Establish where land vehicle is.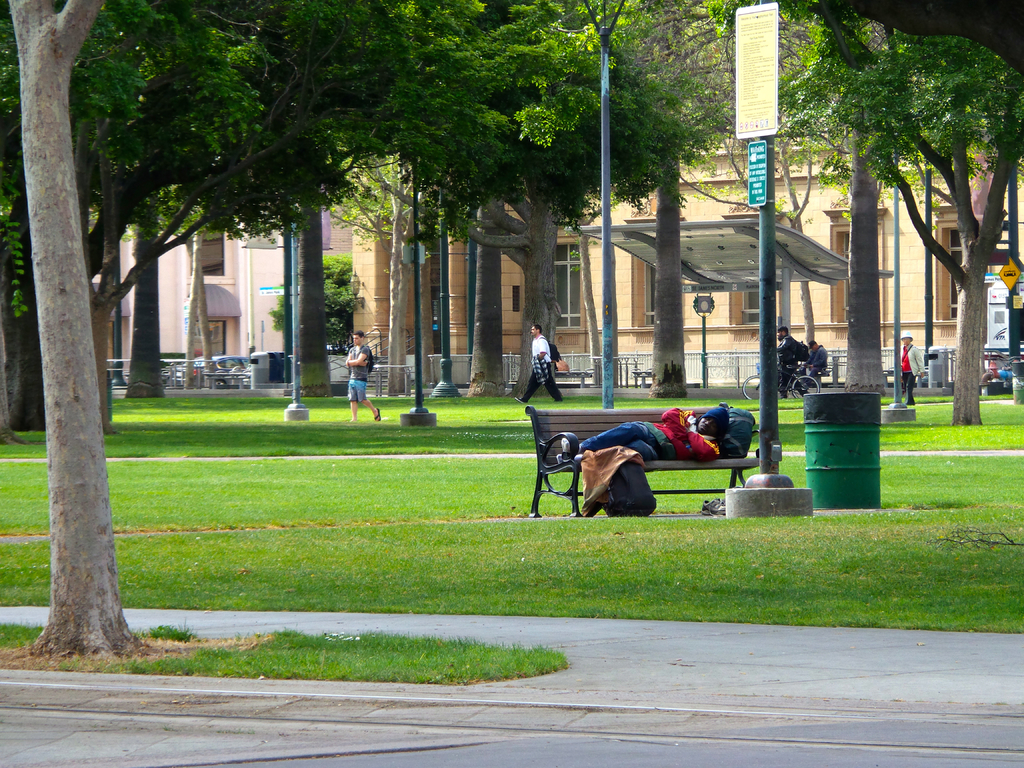
Established at {"left": 746, "top": 364, "right": 822, "bottom": 397}.
